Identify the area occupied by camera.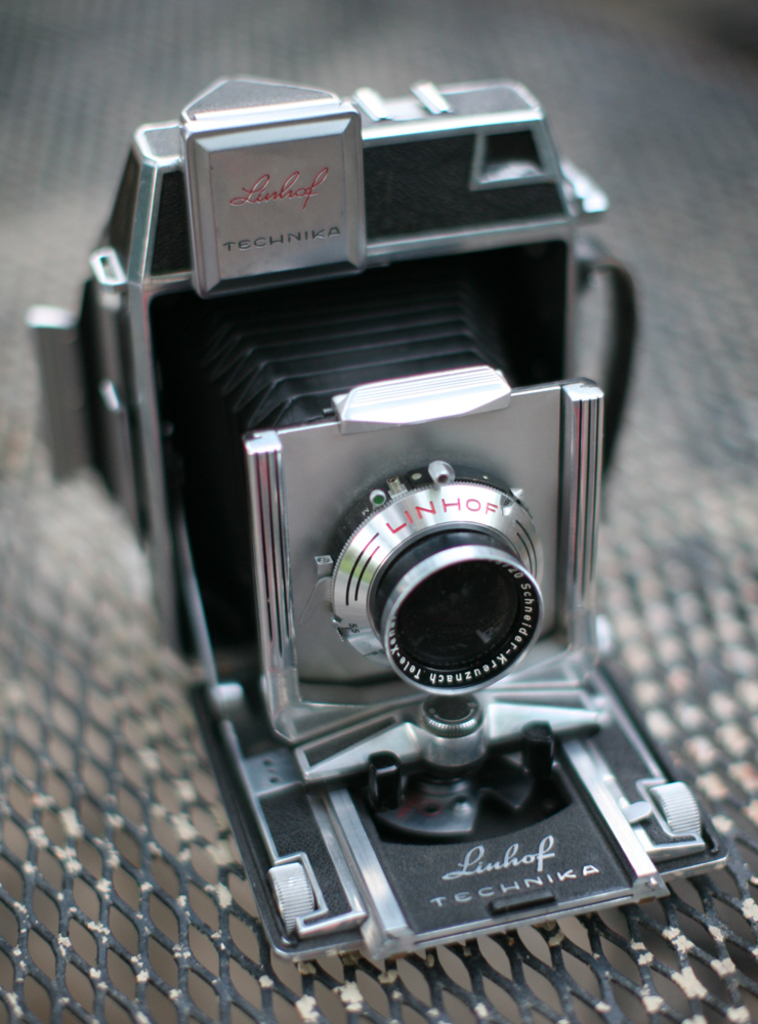
Area: <bbox>13, 70, 740, 968</bbox>.
